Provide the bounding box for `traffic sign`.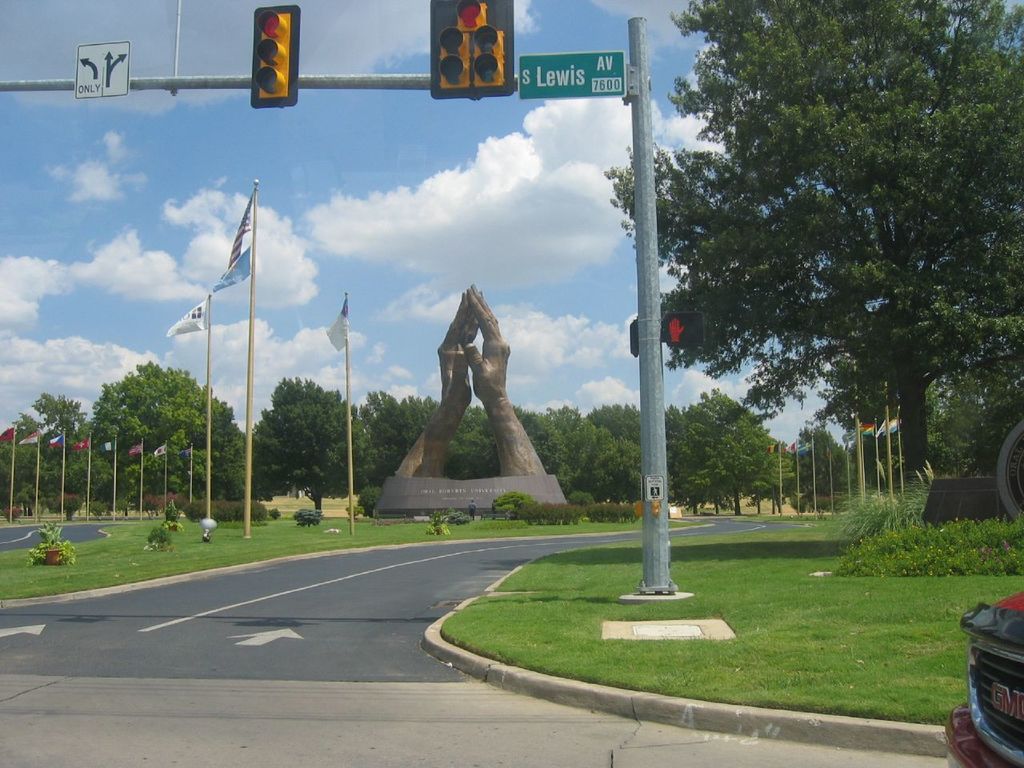
(x1=247, y1=0, x2=301, y2=109).
